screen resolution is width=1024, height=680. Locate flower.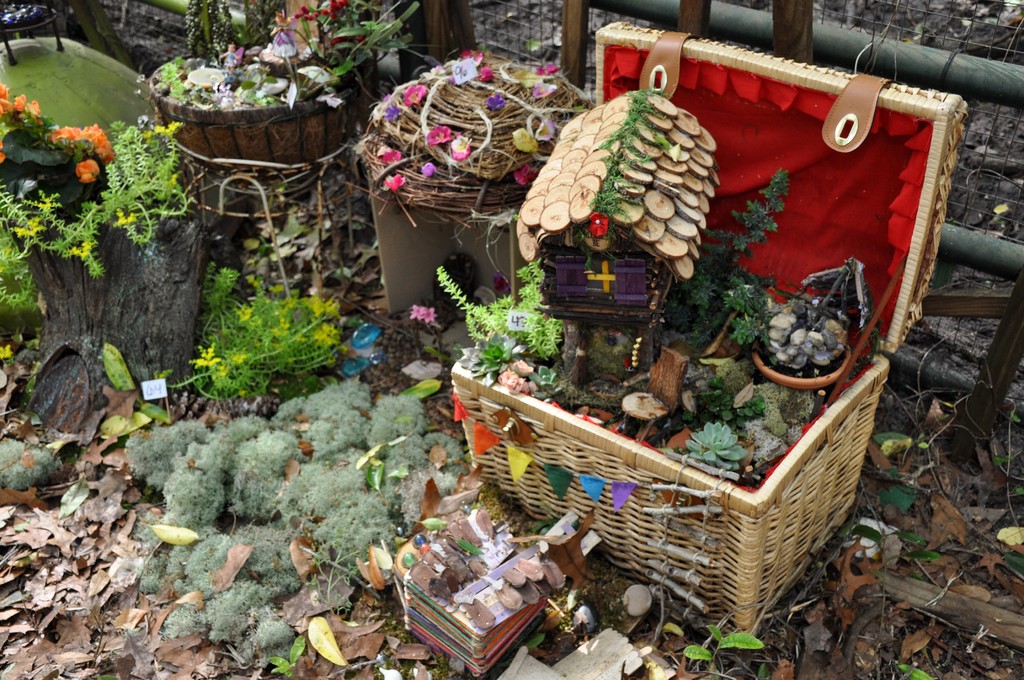
386 102 403 119.
